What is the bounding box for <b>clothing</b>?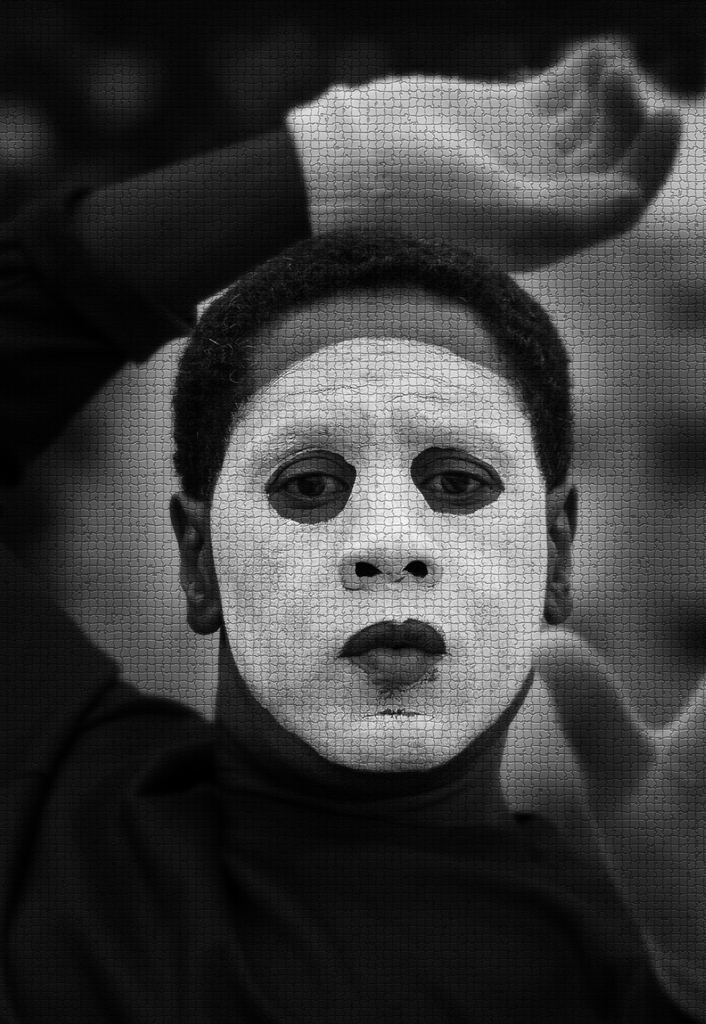
{"x1": 0, "y1": 117, "x2": 705, "y2": 1023}.
